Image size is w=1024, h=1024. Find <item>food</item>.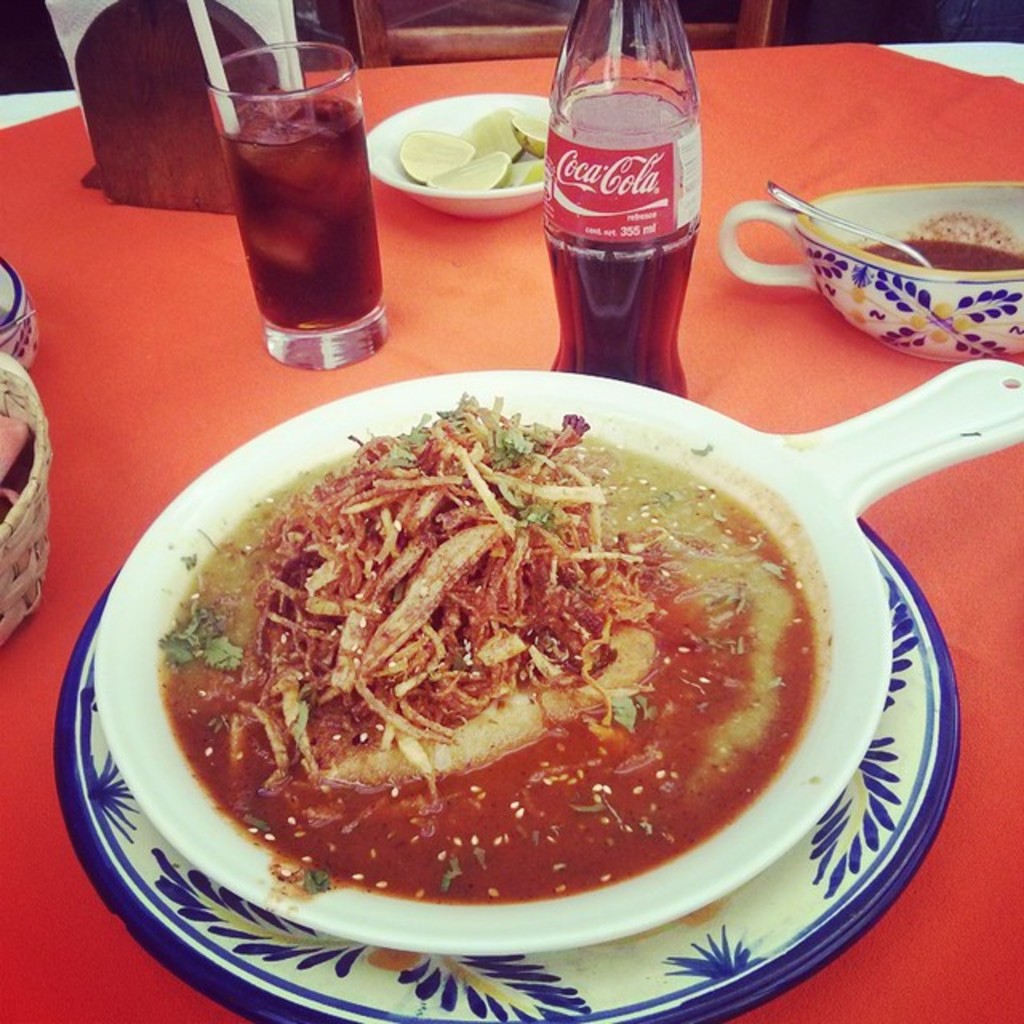
detection(390, 125, 474, 186).
